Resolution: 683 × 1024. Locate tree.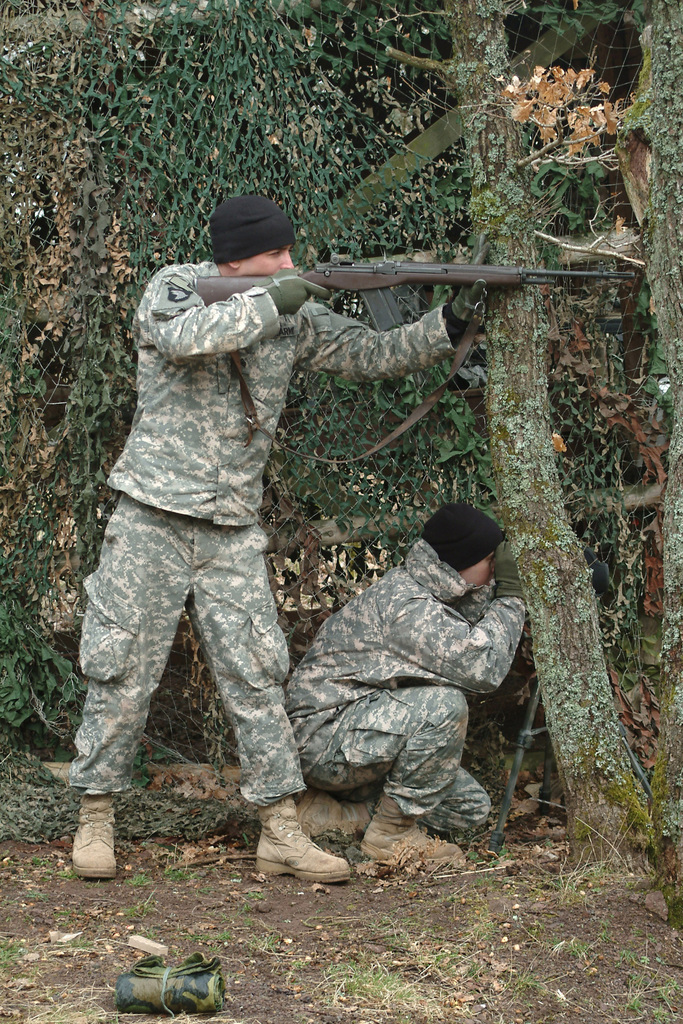
0/0/682/876.
